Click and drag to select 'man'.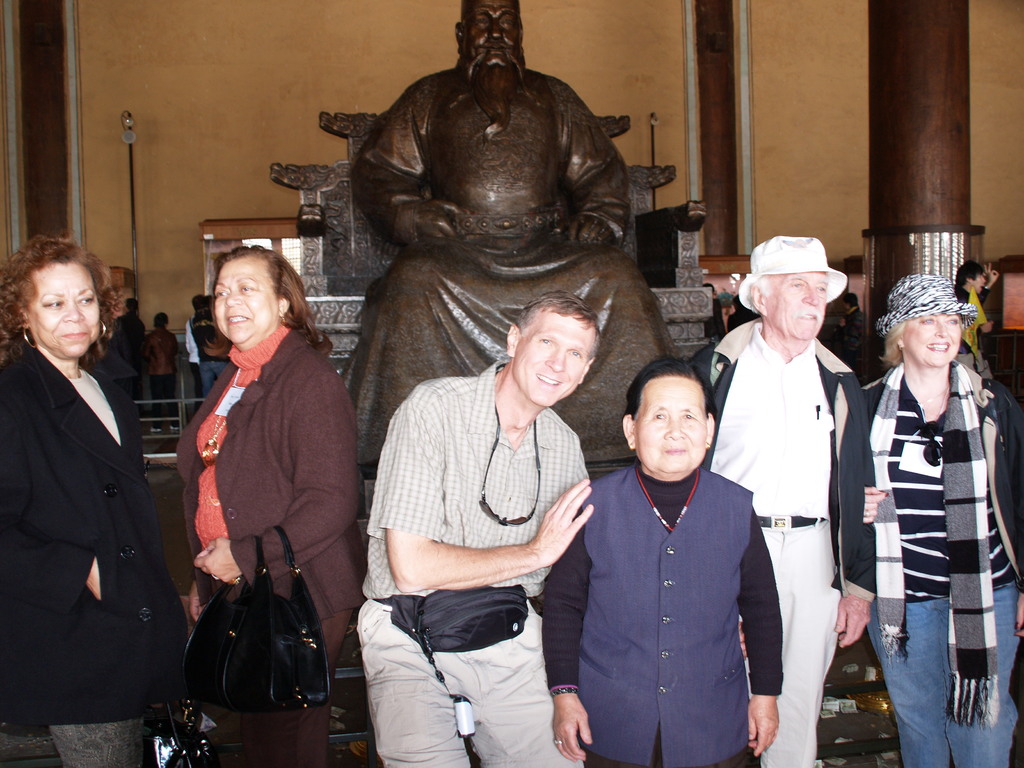
Selection: 566 322 779 761.
